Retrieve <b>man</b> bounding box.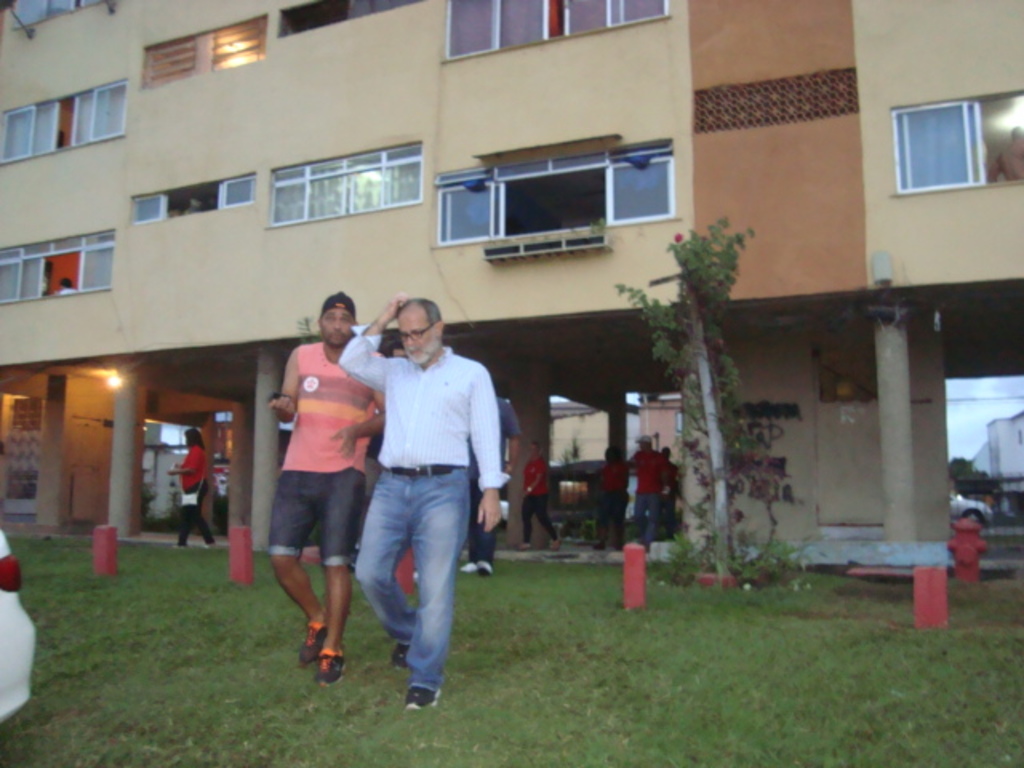
Bounding box: <bbox>659, 445, 682, 541</bbox>.
